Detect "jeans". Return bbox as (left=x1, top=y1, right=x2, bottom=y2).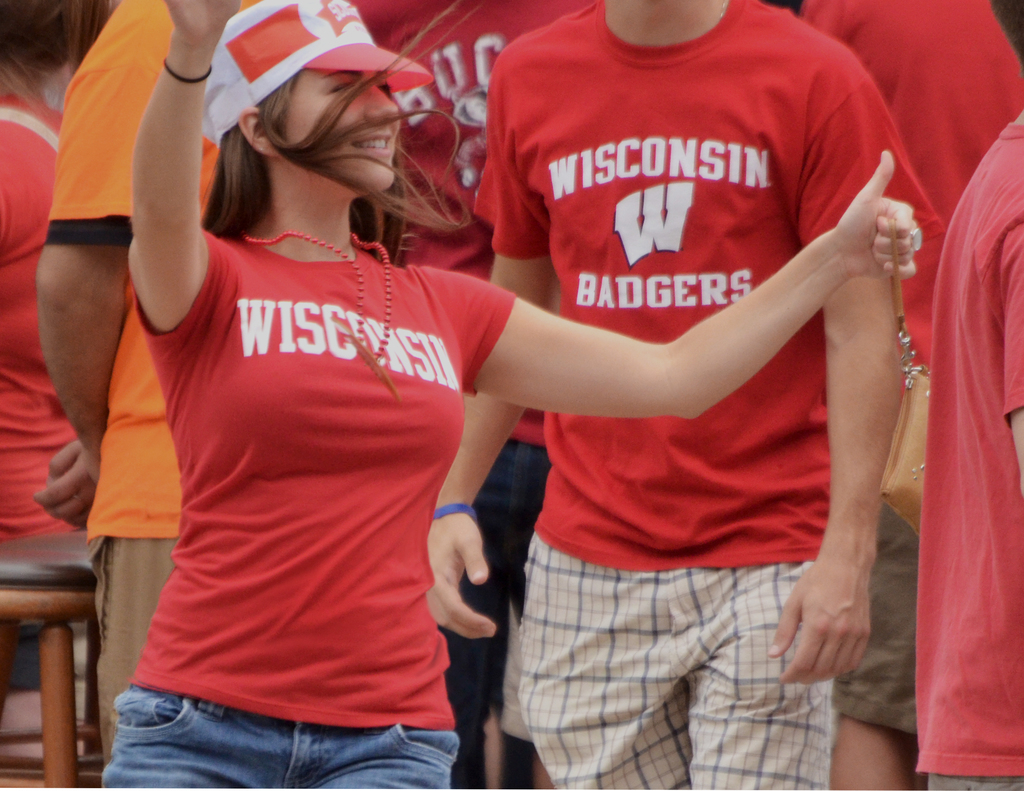
(left=99, top=538, right=180, bottom=744).
